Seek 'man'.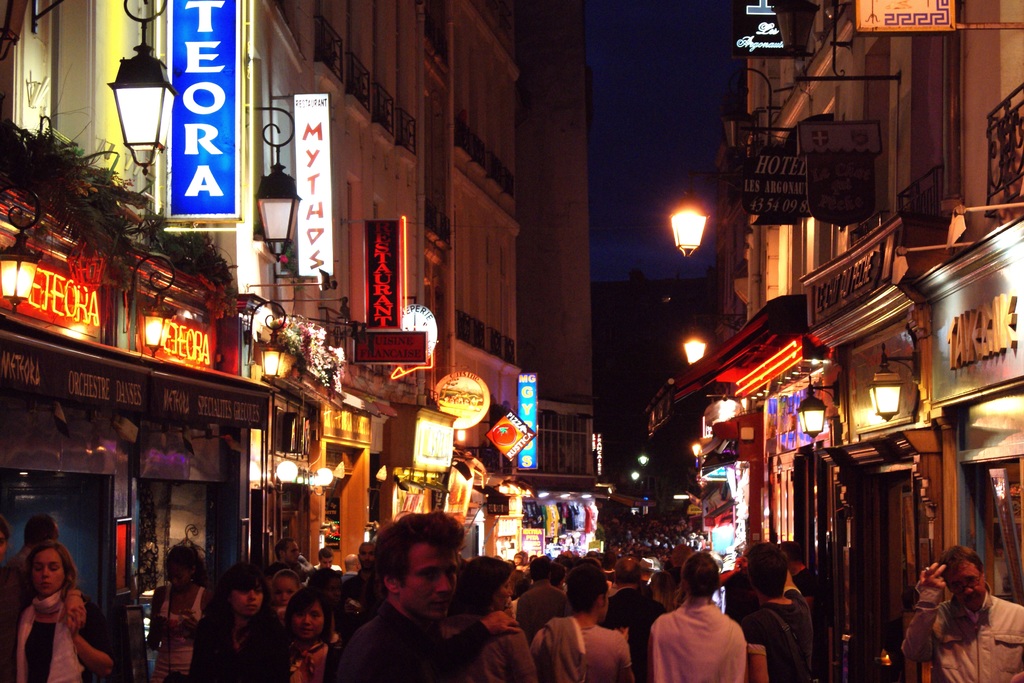
<box>740,541,811,680</box>.
